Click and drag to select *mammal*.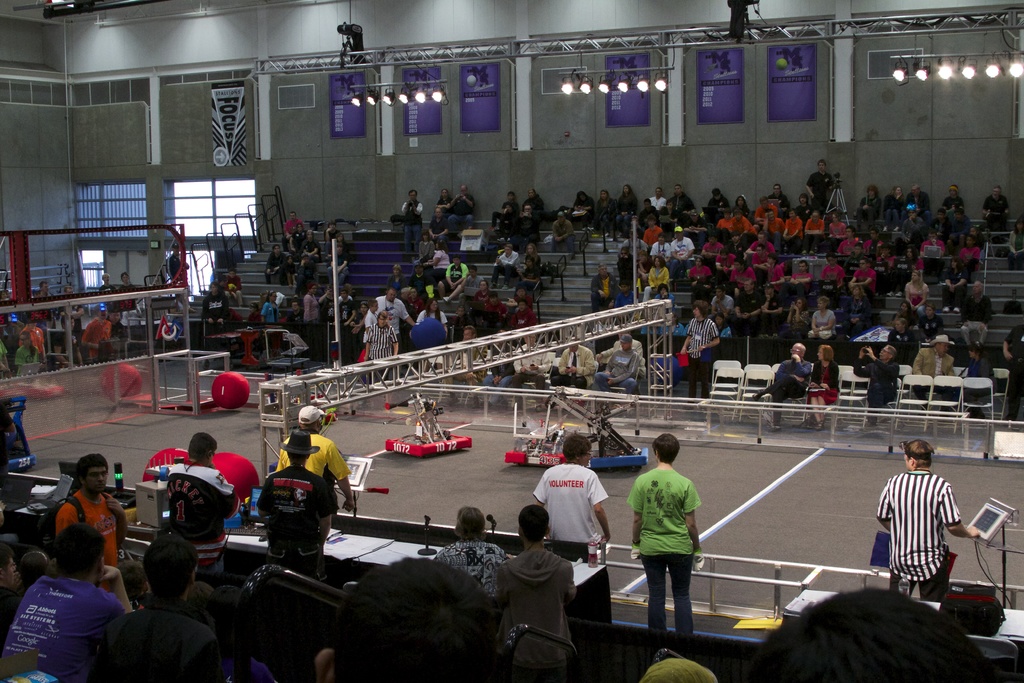
Selection: [531,428,611,652].
